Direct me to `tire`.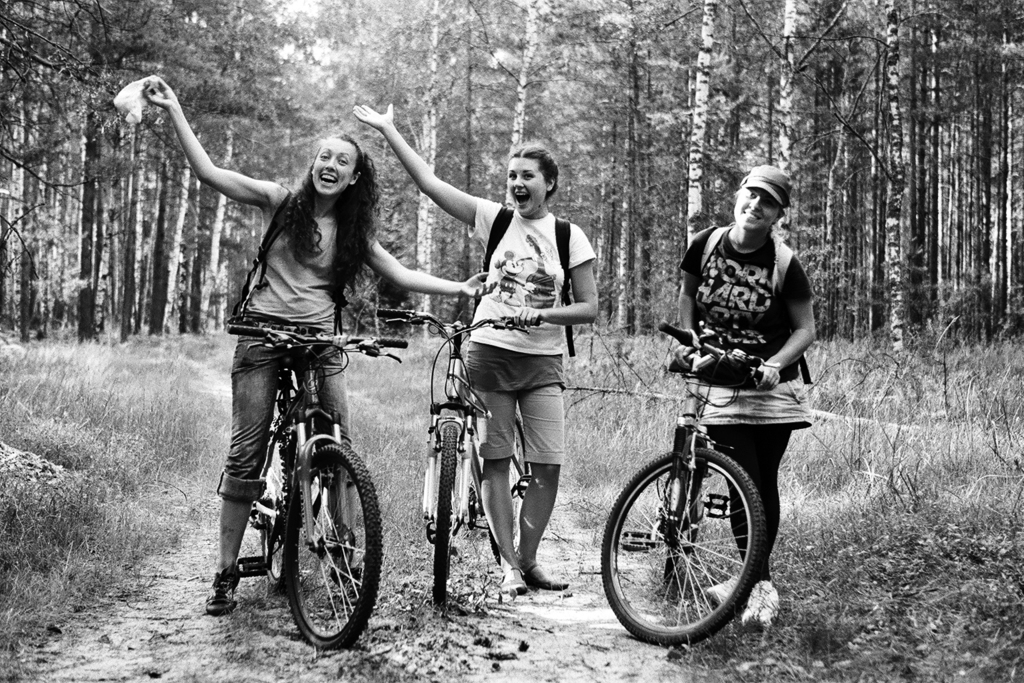
Direction: [x1=603, y1=441, x2=772, y2=654].
